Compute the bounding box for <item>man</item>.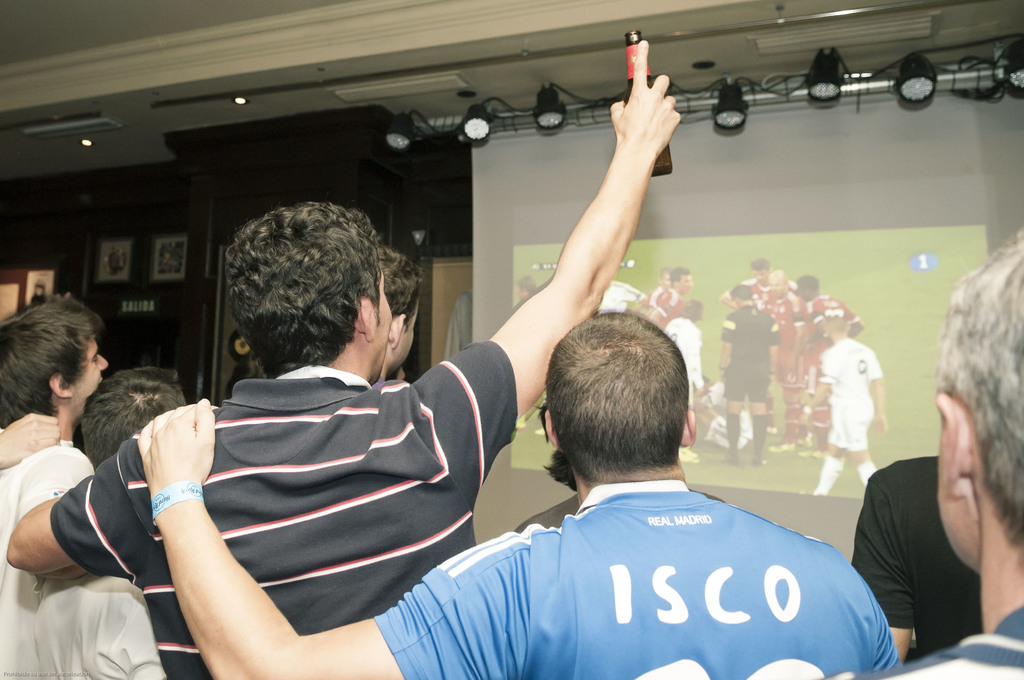
[x1=6, y1=40, x2=683, y2=679].
